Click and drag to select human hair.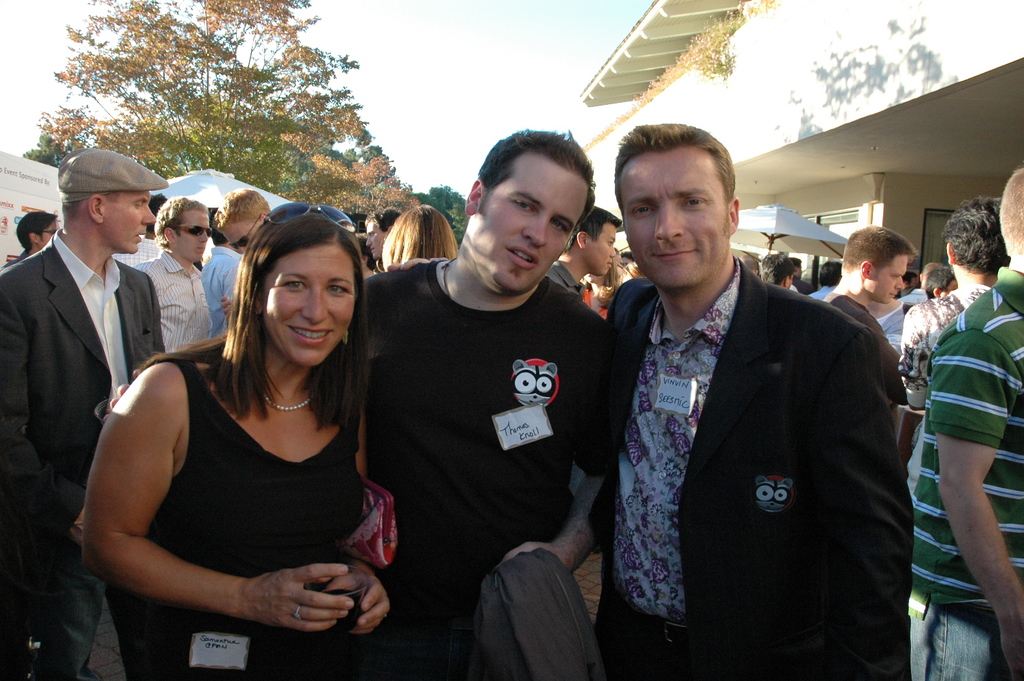
Selection: bbox(206, 225, 353, 479).
